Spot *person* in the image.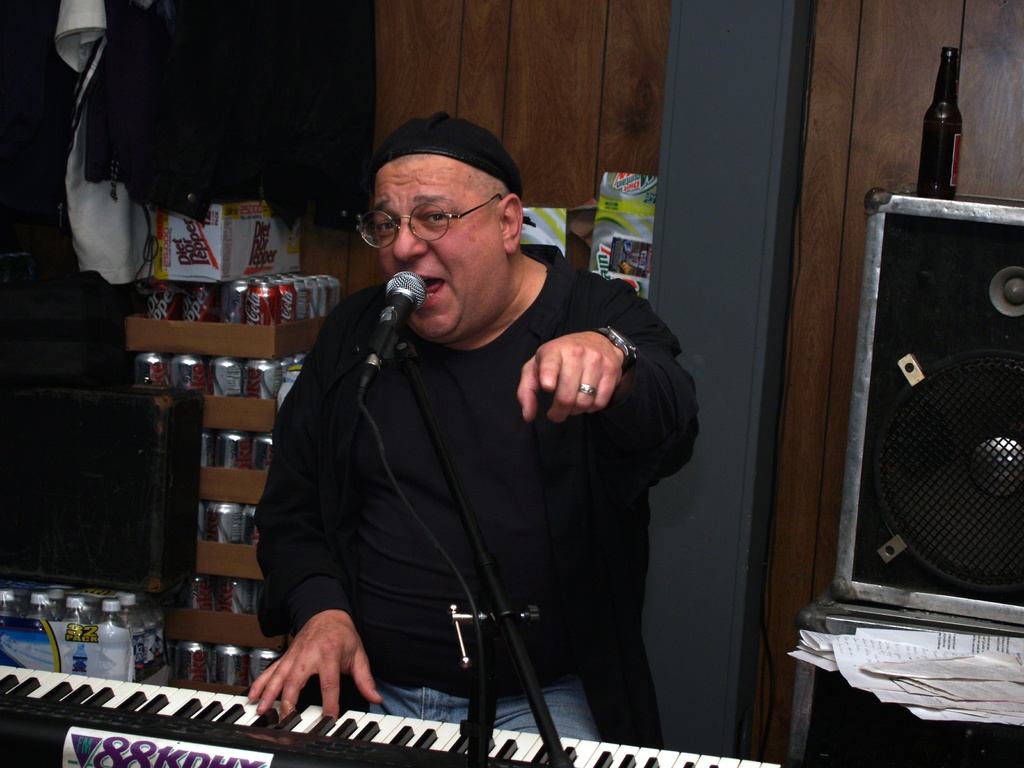
*person* found at {"left": 251, "top": 97, "right": 646, "bottom": 754}.
